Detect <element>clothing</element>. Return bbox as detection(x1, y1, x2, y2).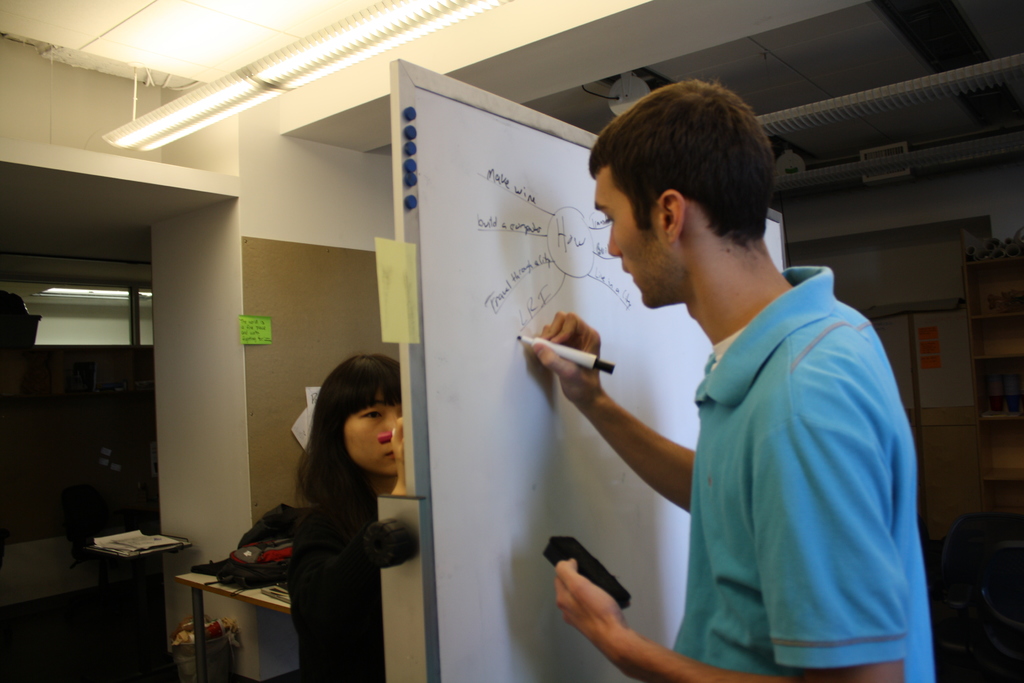
detection(292, 477, 383, 682).
